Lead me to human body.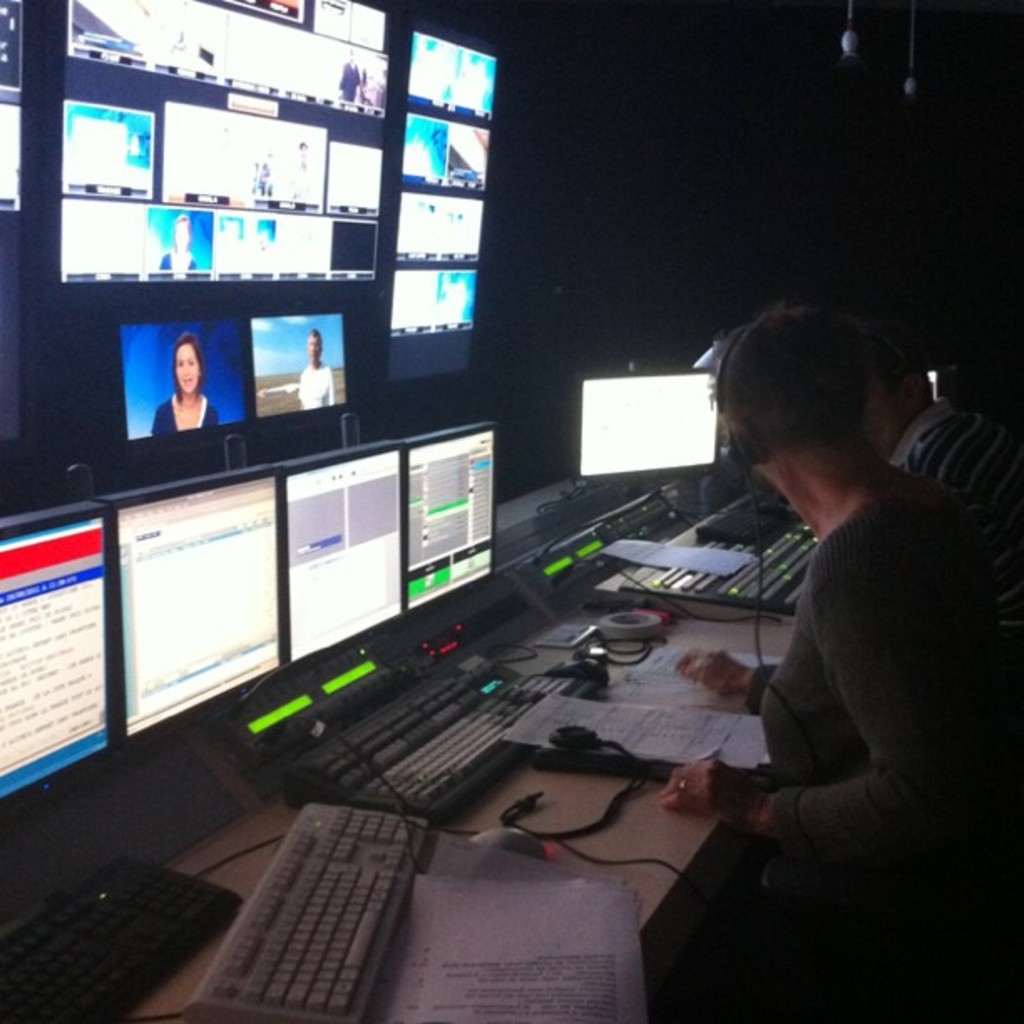
Lead to (293, 363, 336, 408).
